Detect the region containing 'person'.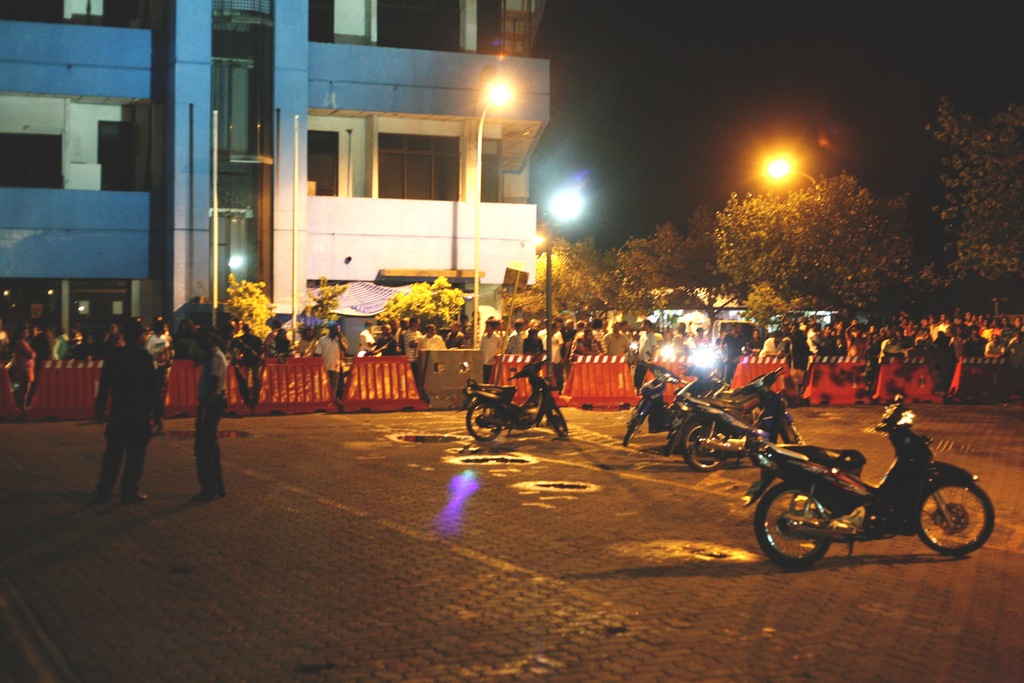
184,325,229,503.
